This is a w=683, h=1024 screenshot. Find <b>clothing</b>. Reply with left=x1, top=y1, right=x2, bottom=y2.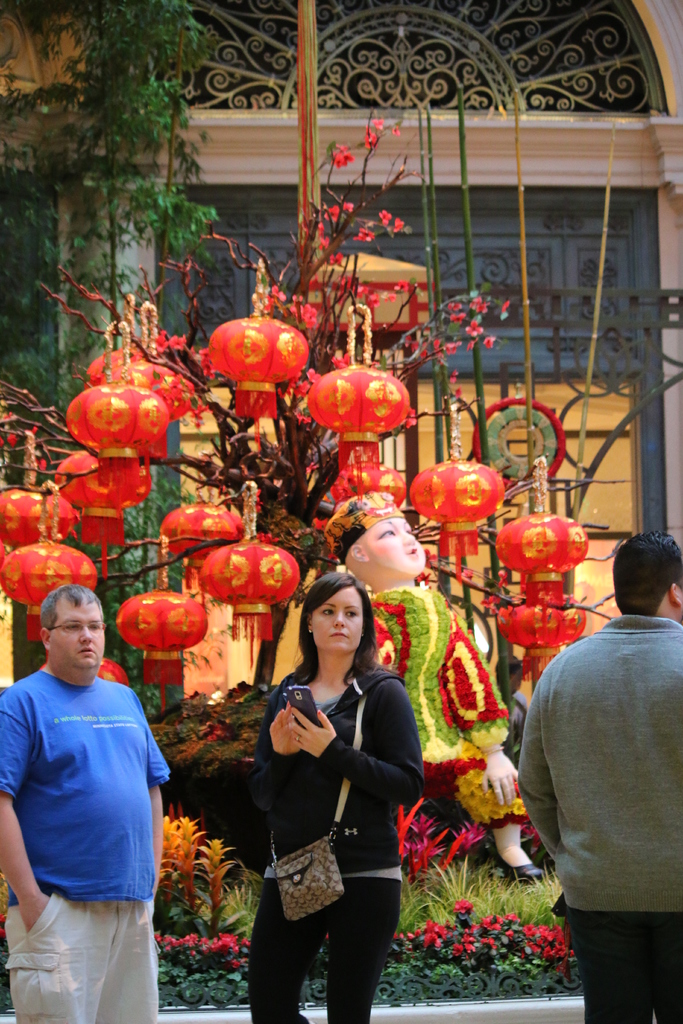
left=0, top=668, right=175, bottom=1023.
